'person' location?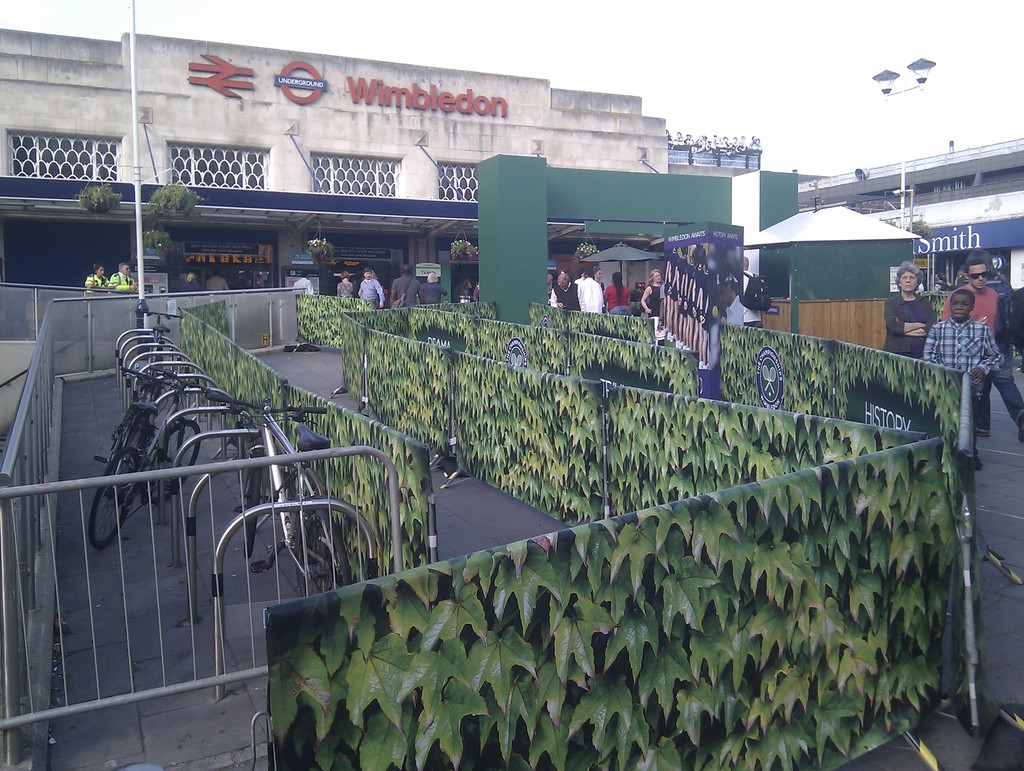
<box>185,273,201,290</box>
